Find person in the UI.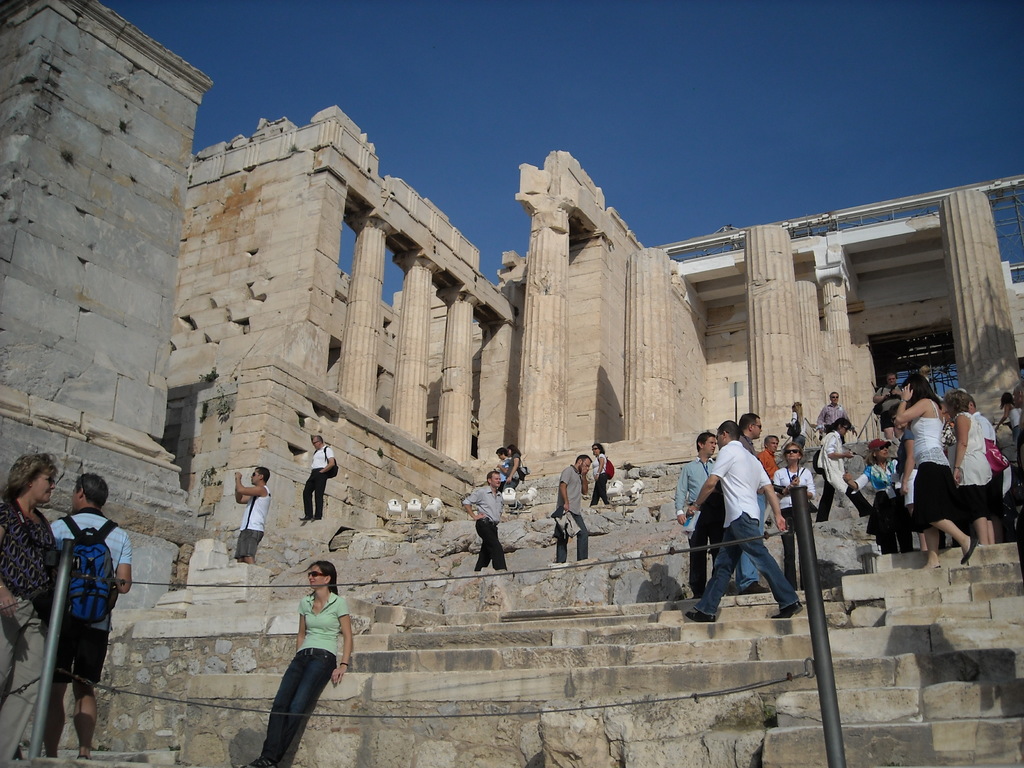
UI element at crop(0, 451, 58, 763).
